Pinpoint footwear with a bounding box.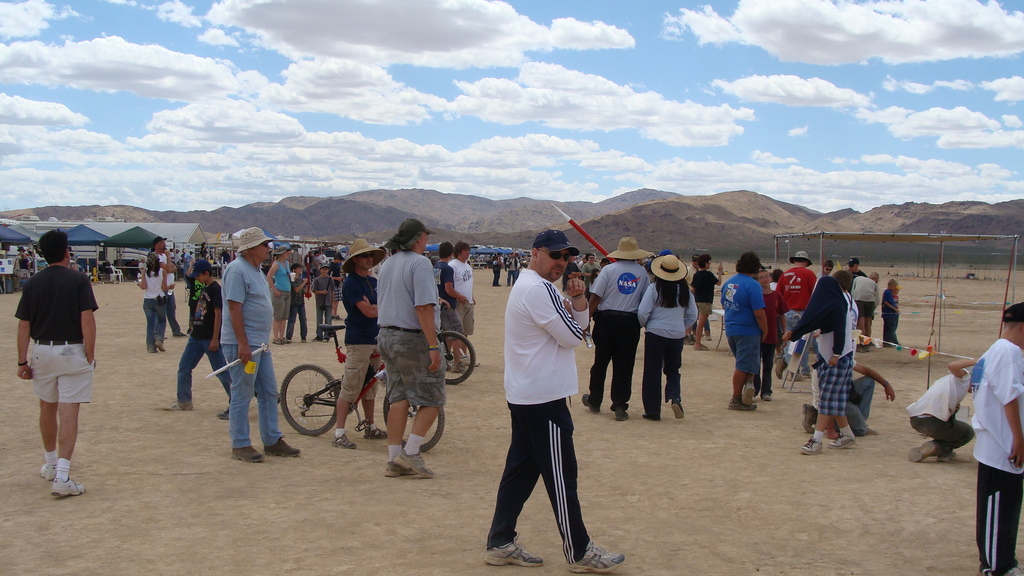
[311,339,320,342].
